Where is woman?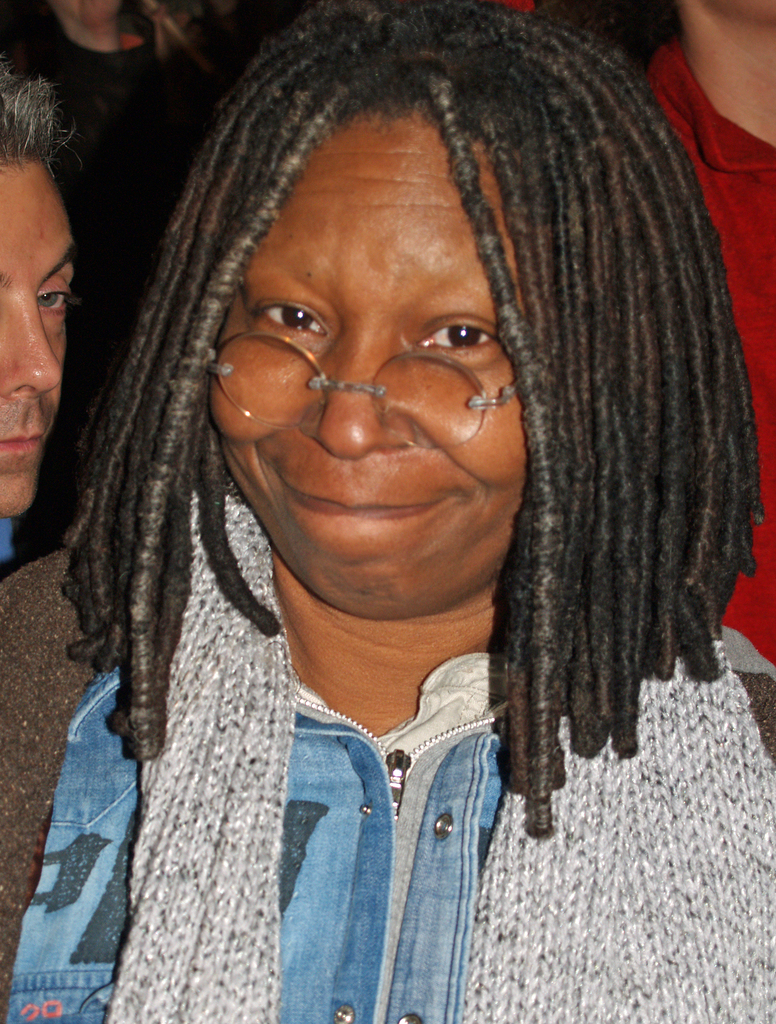
[x1=50, y1=4, x2=743, y2=1002].
